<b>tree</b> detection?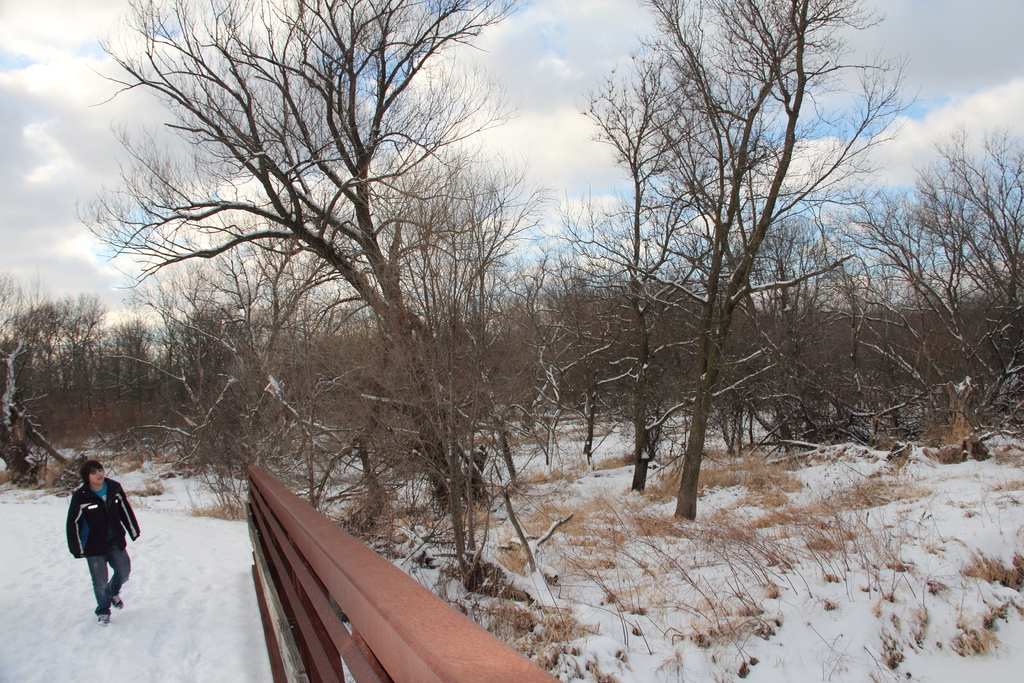
left=323, top=139, right=555, bottom=593
